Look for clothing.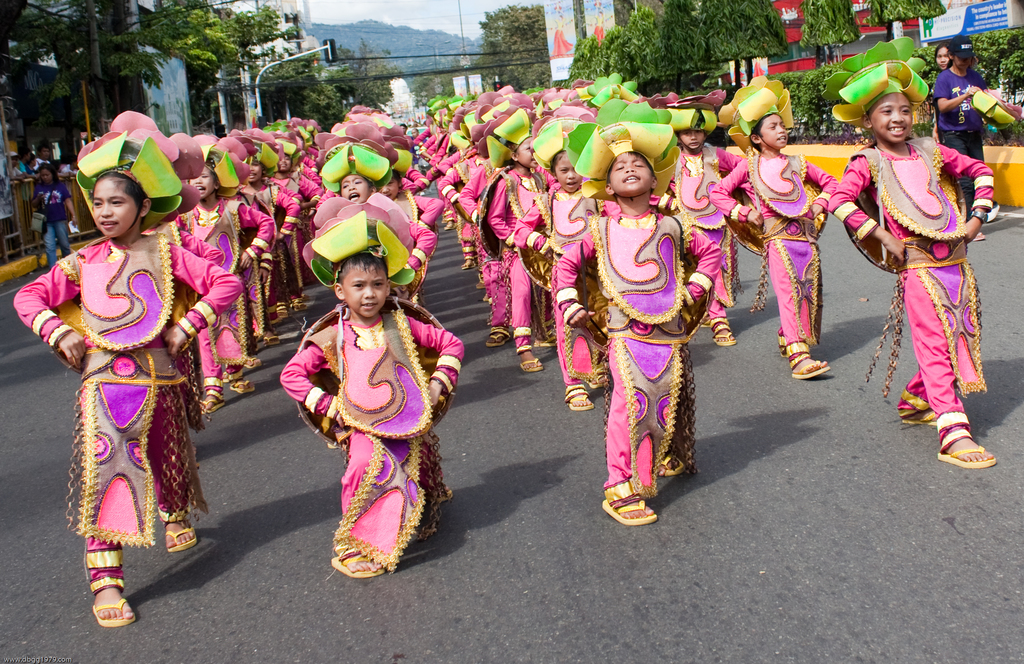
Found: (left=820, top=132, right=1005, bottom=444).
